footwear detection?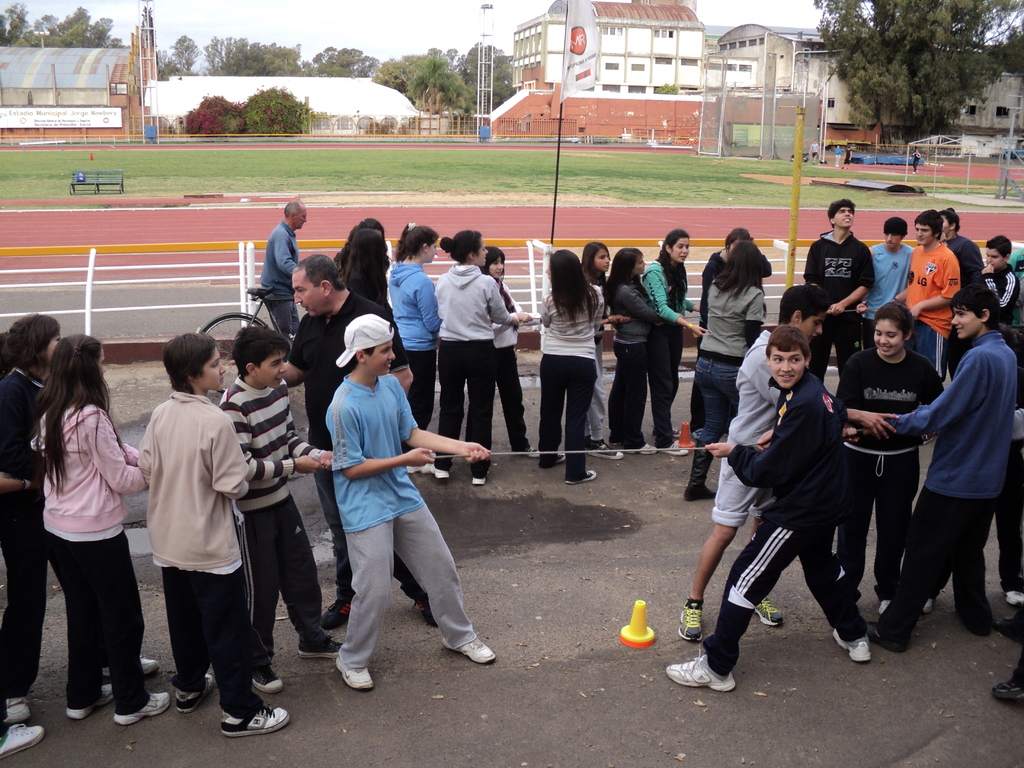
box=[685, 483, 719, 497]
